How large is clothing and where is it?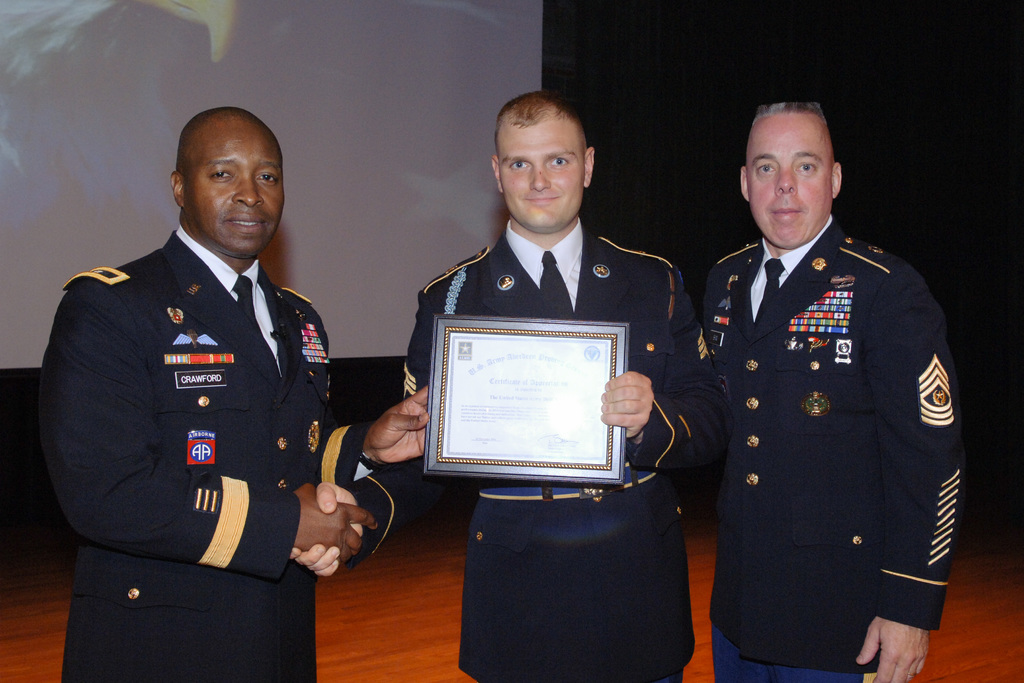
Bounding box: <bbox>36, 231, 370, 682</bbox>.
